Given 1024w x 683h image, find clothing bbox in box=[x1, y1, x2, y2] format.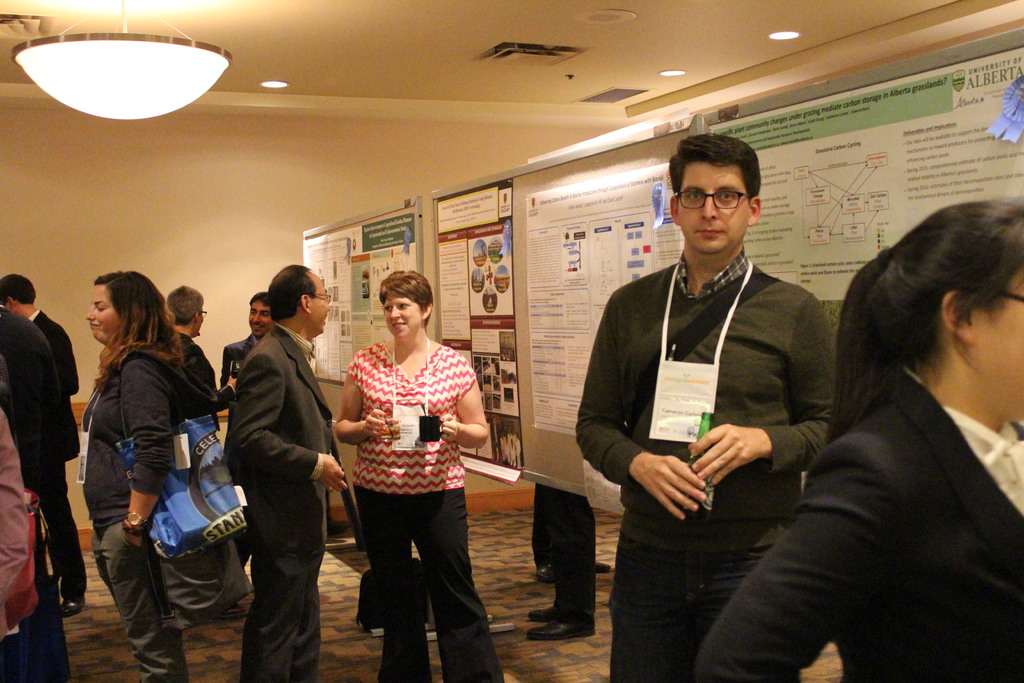
box=[0, 411, 36, 636].
